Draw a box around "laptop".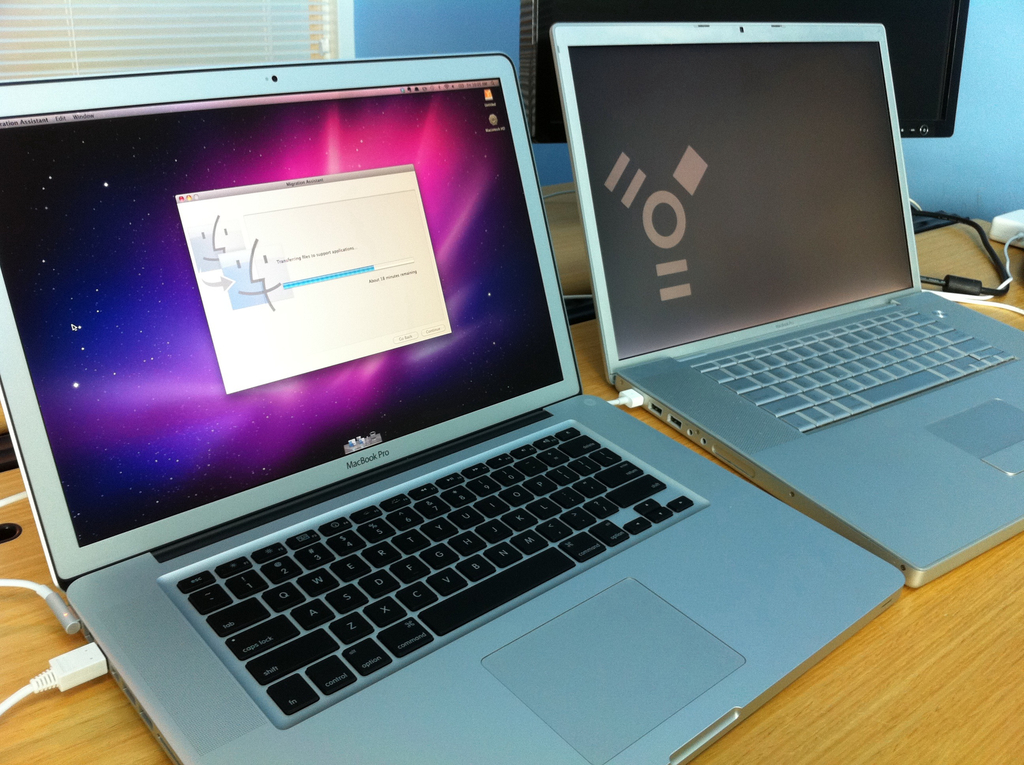
552/24/1023/589.
